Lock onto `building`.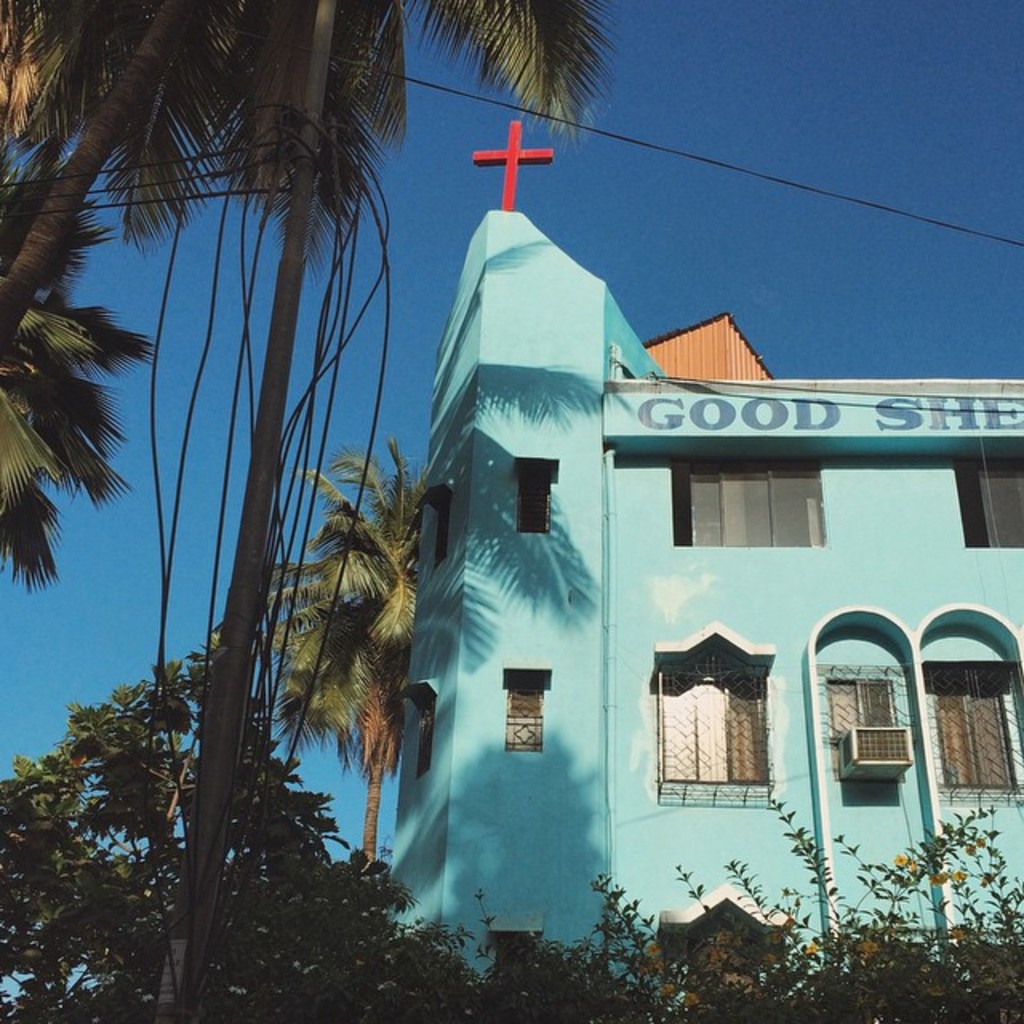
Locked: [x1=382, y1=118, x2=1019, y2=989].
